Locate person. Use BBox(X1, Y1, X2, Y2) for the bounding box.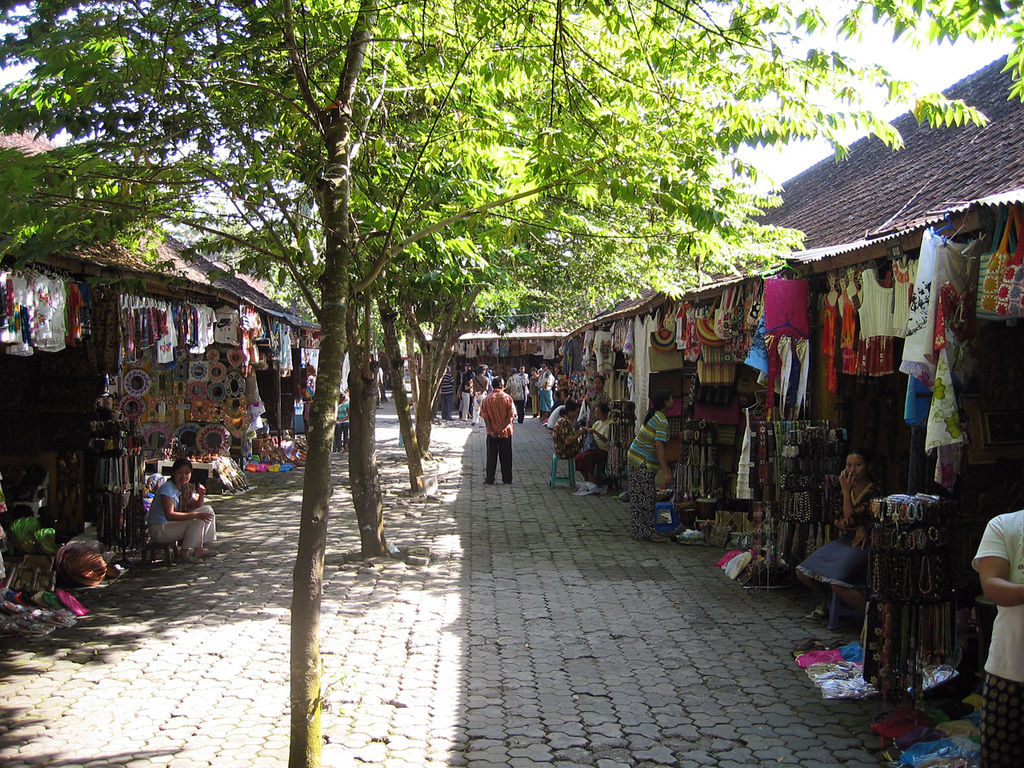
BBox(550, 403, 587, 466).
